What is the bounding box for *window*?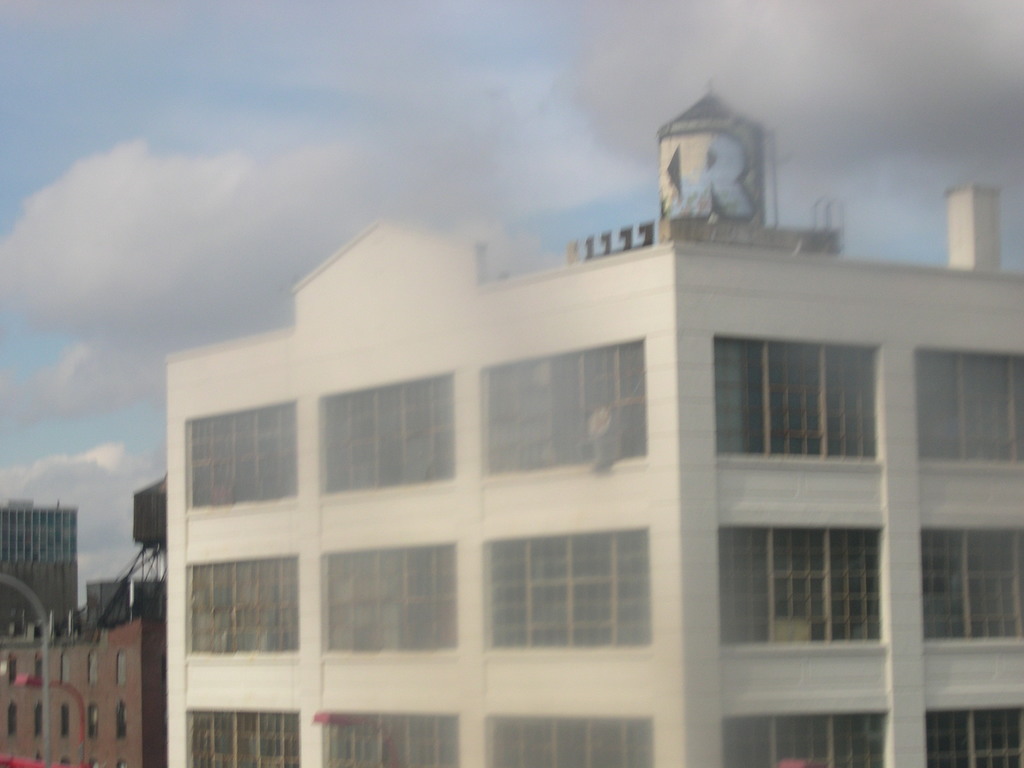
box=[721, 712, 895, 767].
